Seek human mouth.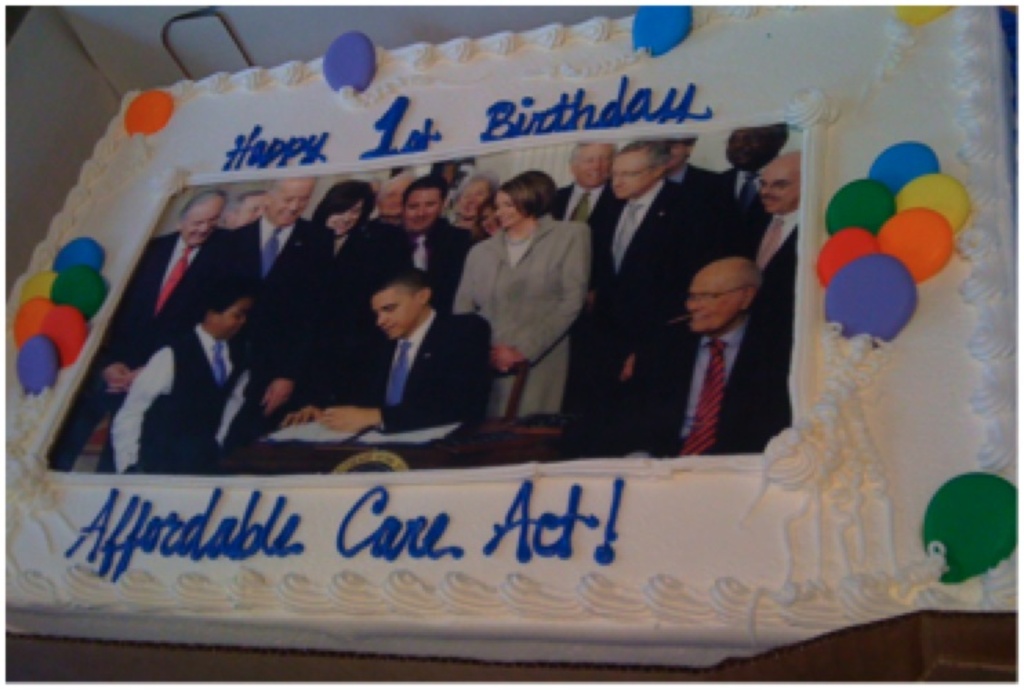
x1=420 y1=217 x2=424 y2=224.
